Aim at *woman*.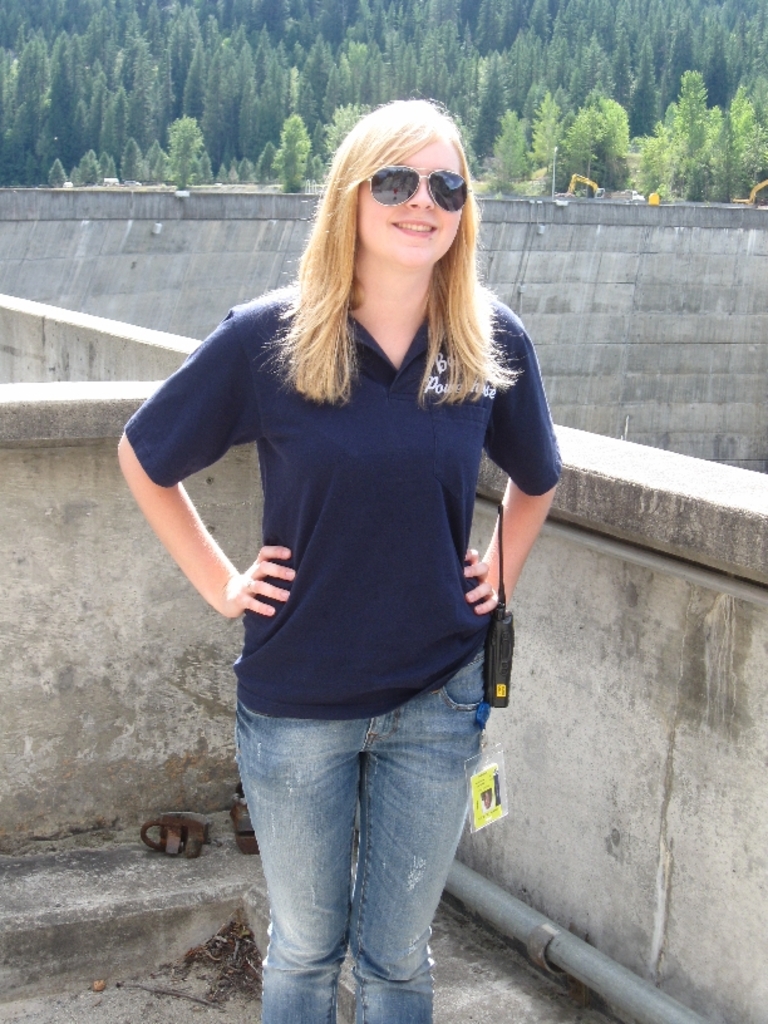
Aimed at [127,93,568,1005].
